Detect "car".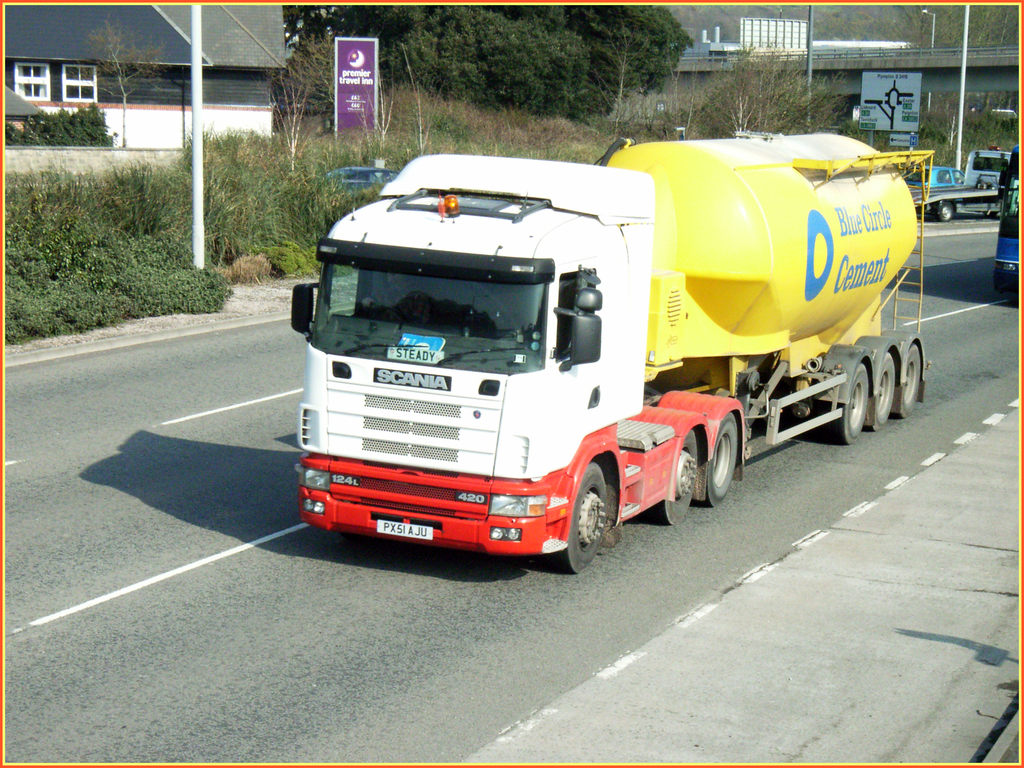
Detected at box=[319, 163, 399, 198].
